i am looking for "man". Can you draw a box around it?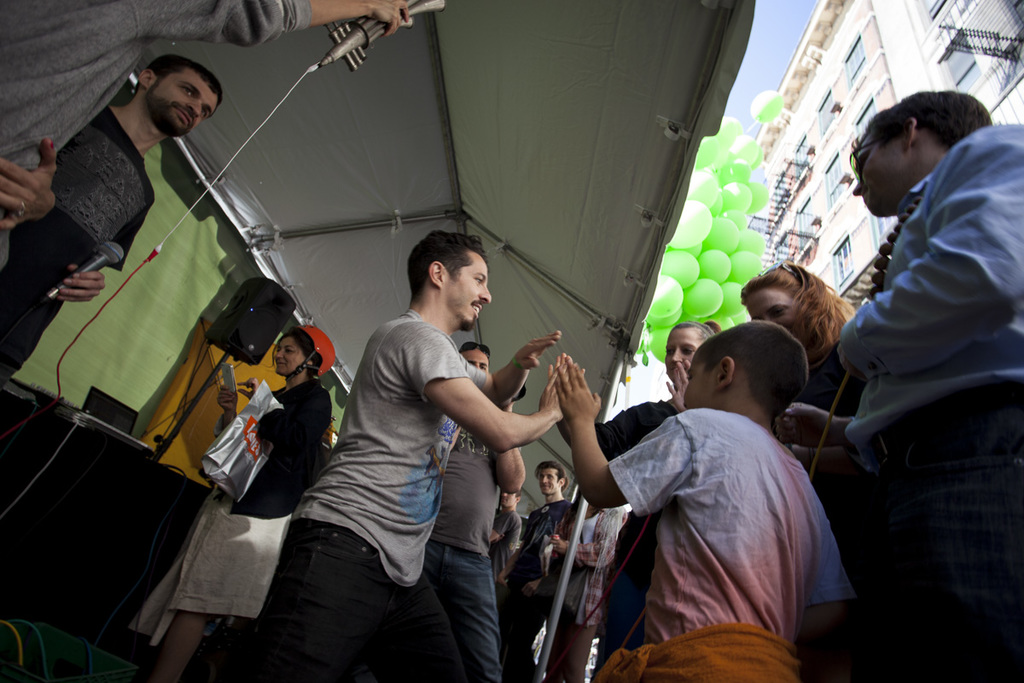
Sure, the bounding box is <region>780, 78, 1023, 682</region>.
